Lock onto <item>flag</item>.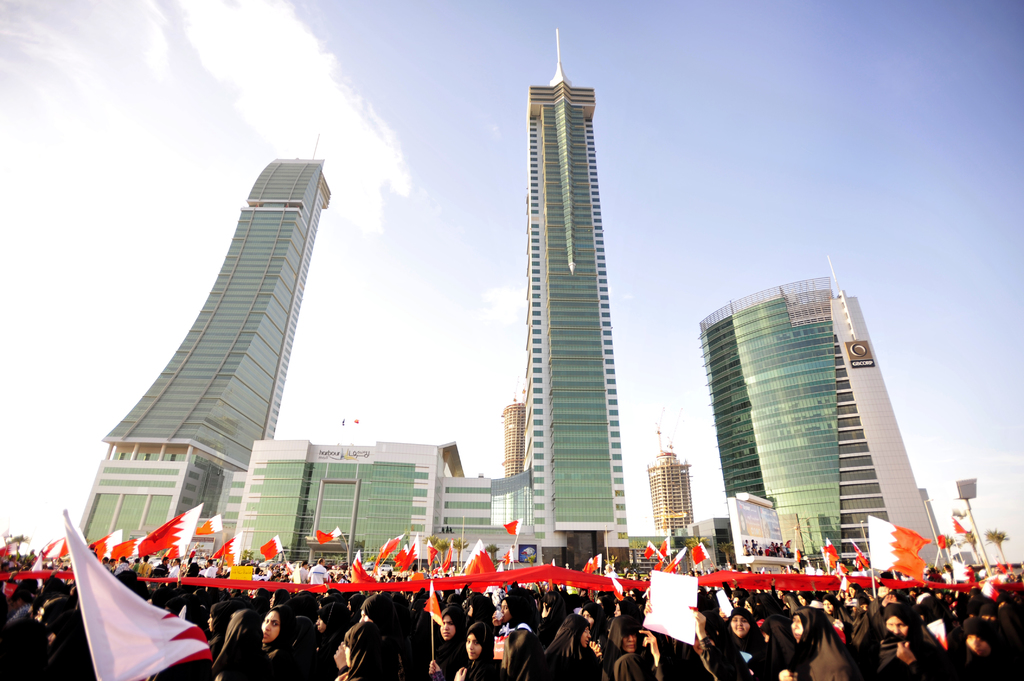
Locked: (left=377, top=529, right=404, bottom=556).
